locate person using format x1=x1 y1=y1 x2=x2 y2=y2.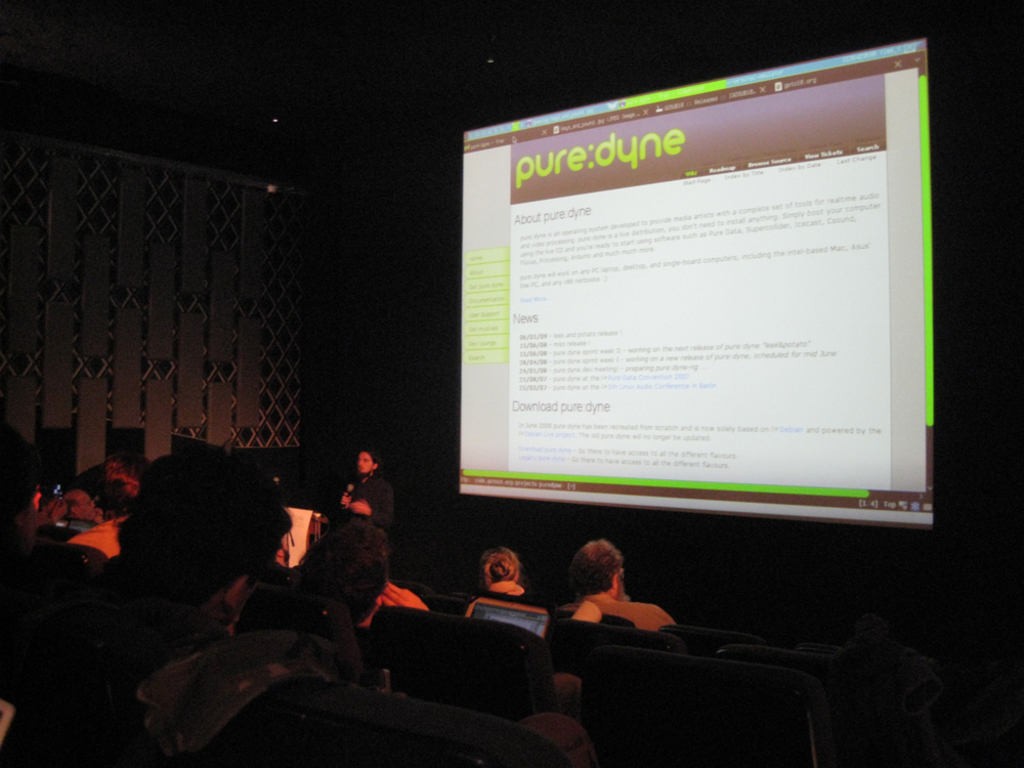
x1=288 y1=516 x2=398 y2=690.
